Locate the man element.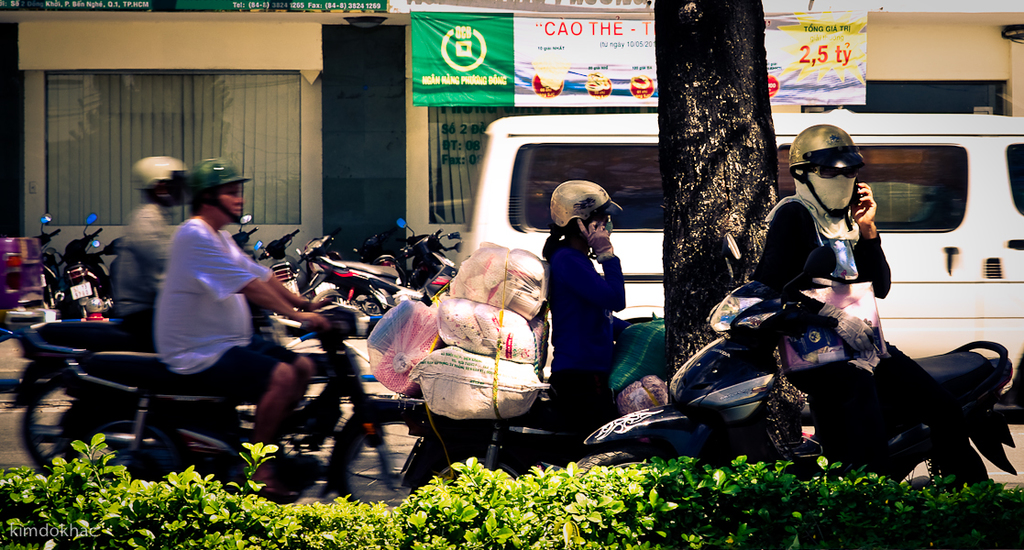
Element bbox: x1=114, y1=153, x2=188, y2=336.
